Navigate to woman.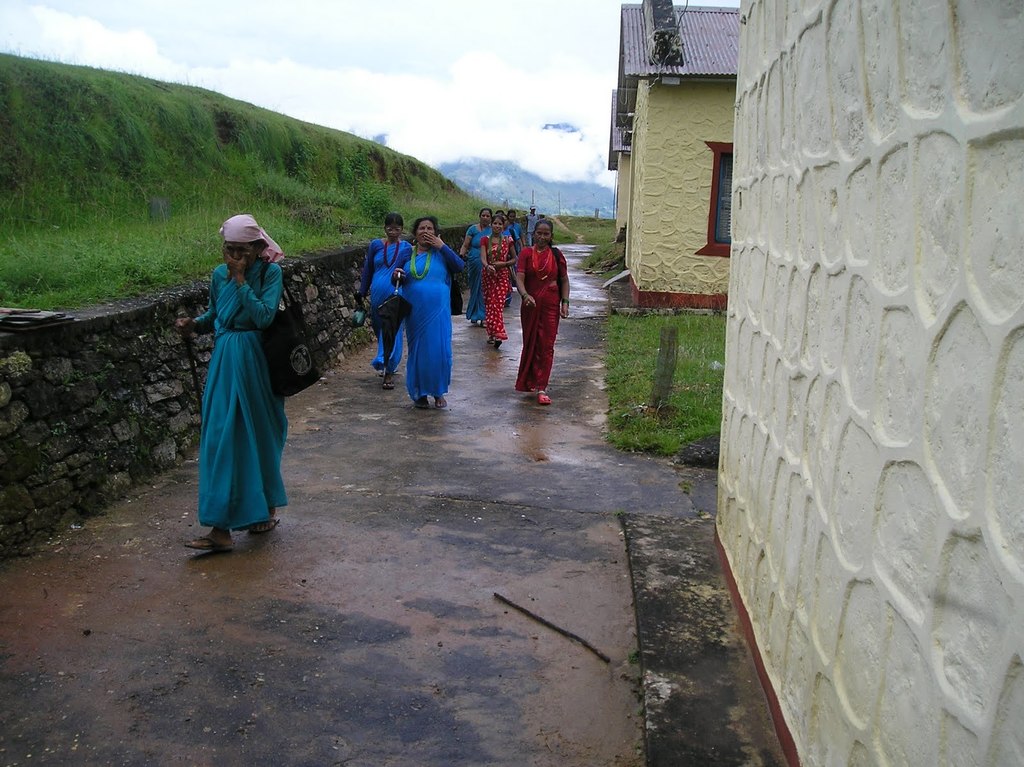
Navigation target: [left=514, top=219, right=573, bottom=407].
